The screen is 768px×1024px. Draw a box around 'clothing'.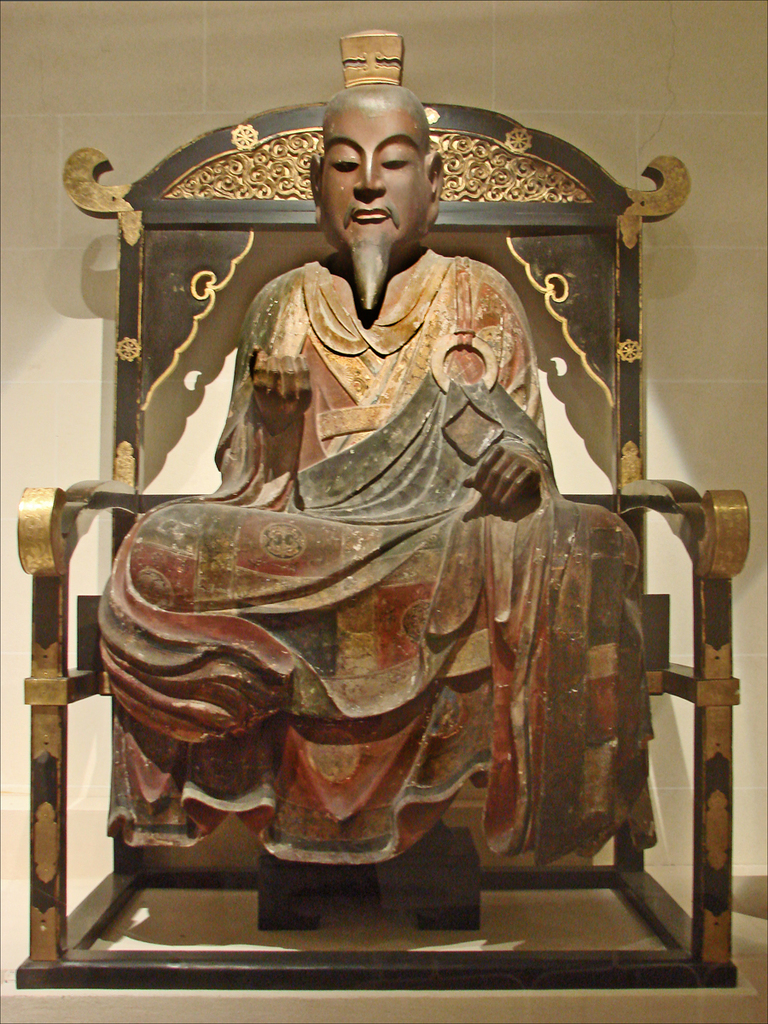
x1=163, y1=229, x2=602, y2=849.
